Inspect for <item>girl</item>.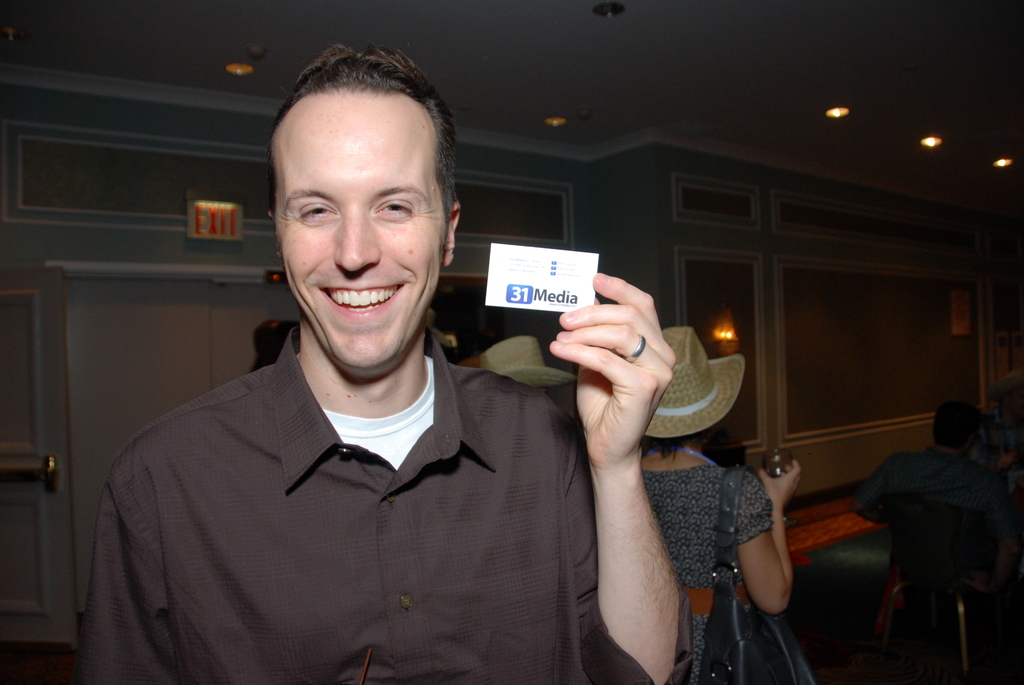
Inspection: rect(639, 322, 794, 684).
